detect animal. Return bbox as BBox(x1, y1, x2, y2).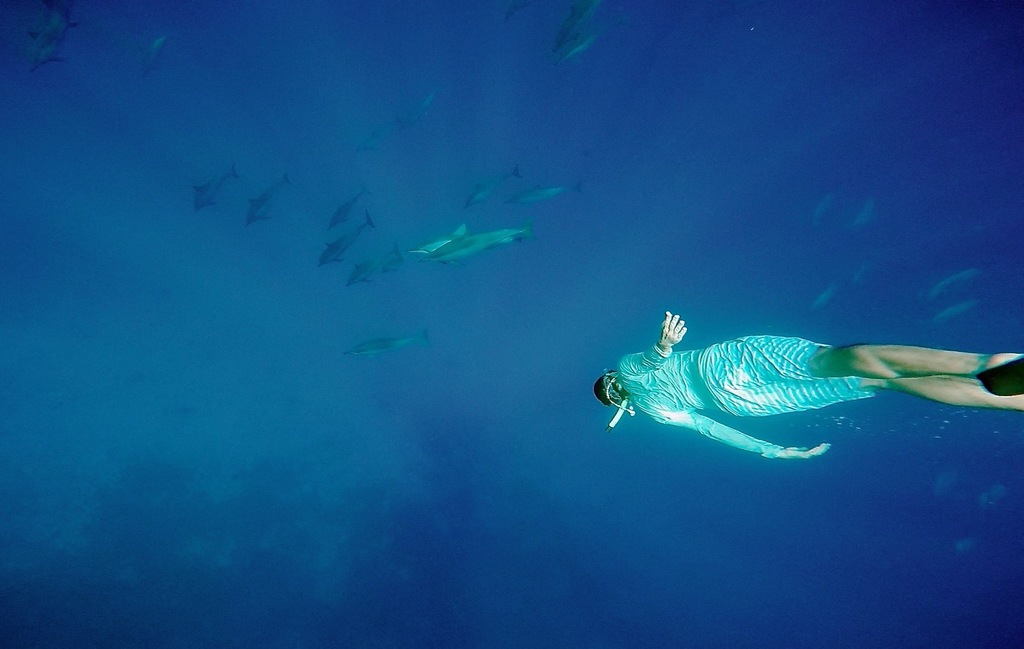
BBox(916, 302, 977, 331).
